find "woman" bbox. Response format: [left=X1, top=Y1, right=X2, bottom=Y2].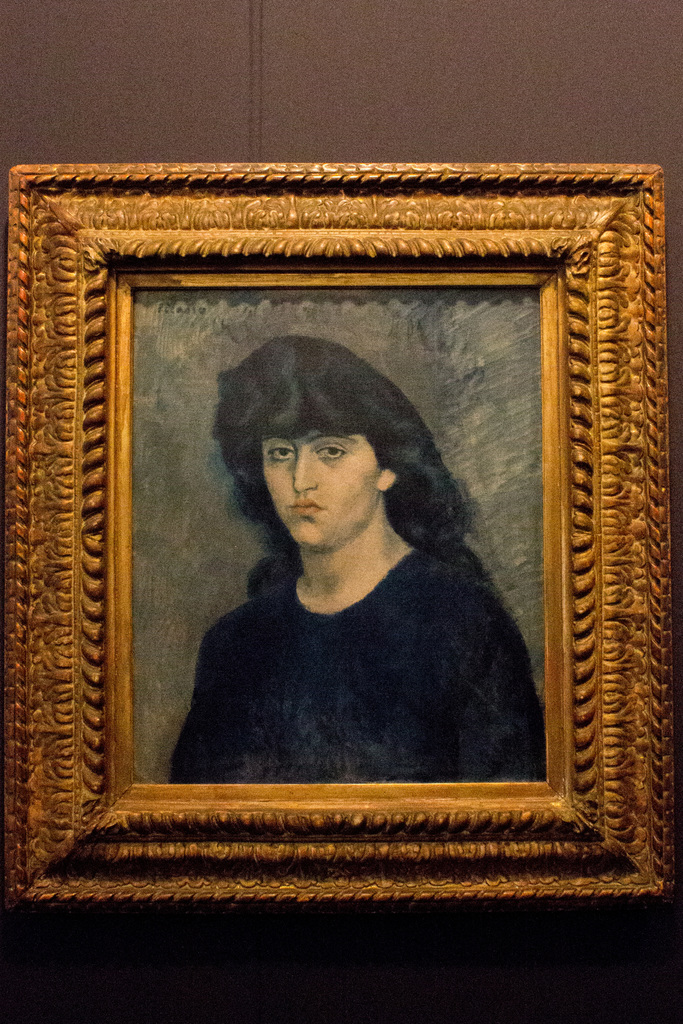
[left=163, top=335, right=550, bottom=784].
